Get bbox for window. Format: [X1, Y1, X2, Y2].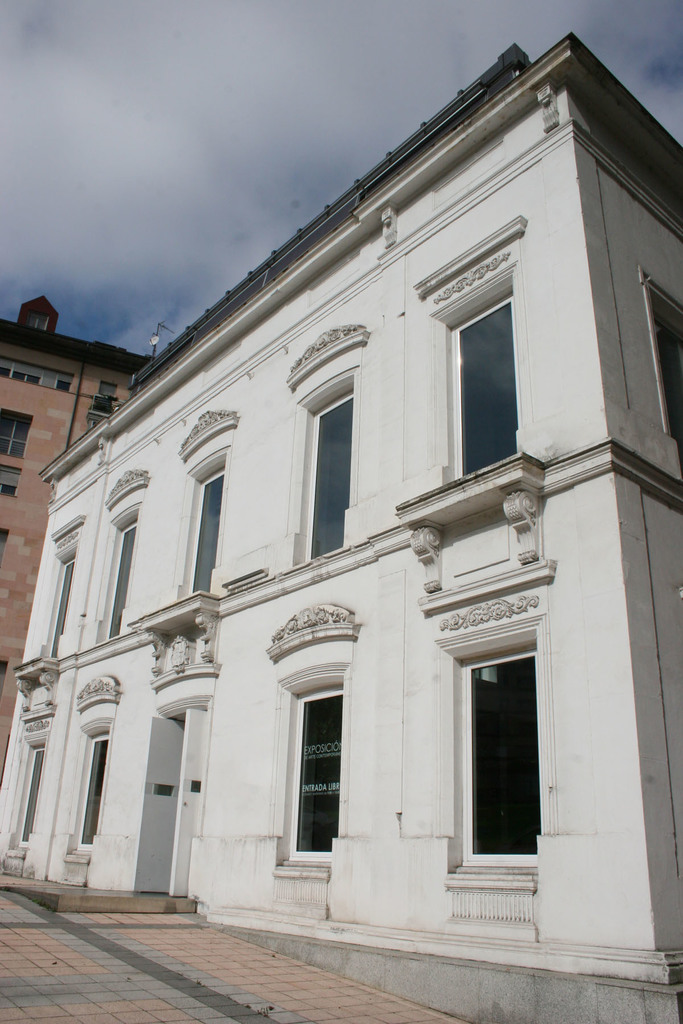
[283, 681, 344, 861].
